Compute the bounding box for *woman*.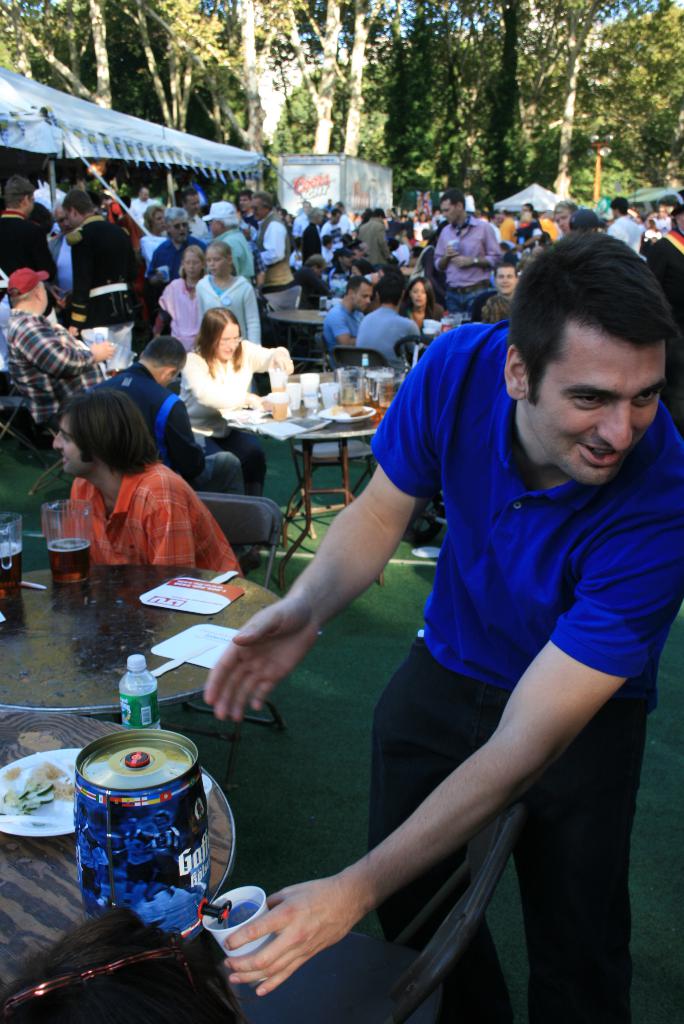
Rect(179, 308, 289, 501).
